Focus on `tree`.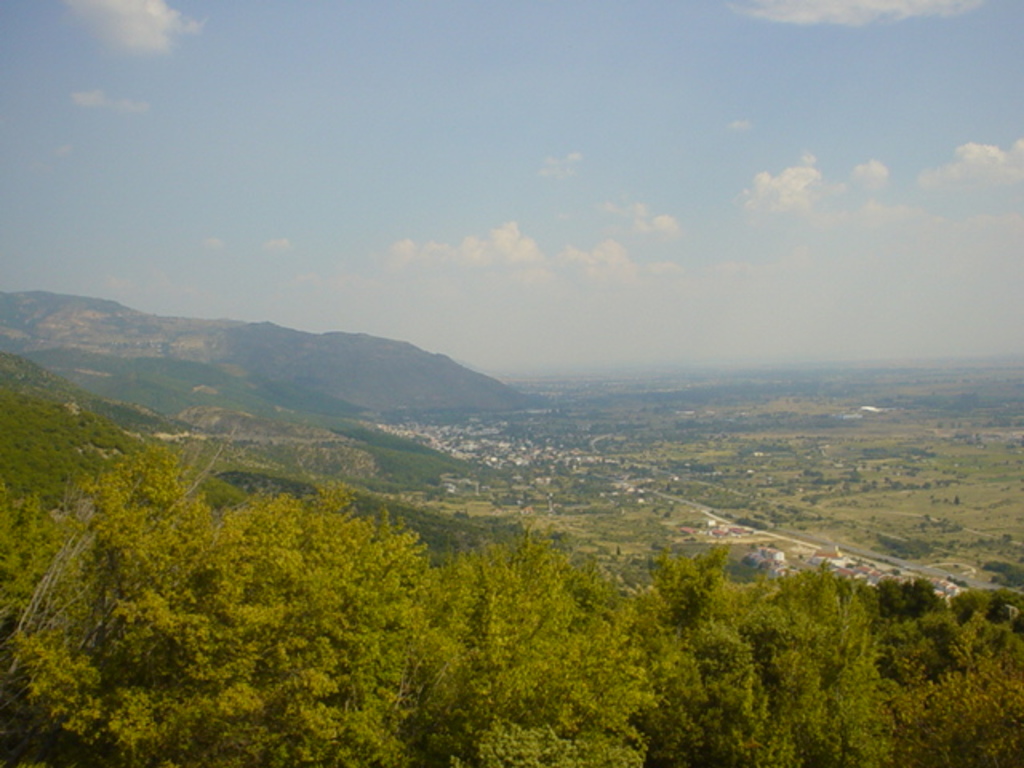
Focused at <bbox>637, 547, 757, 746</bbox>.
